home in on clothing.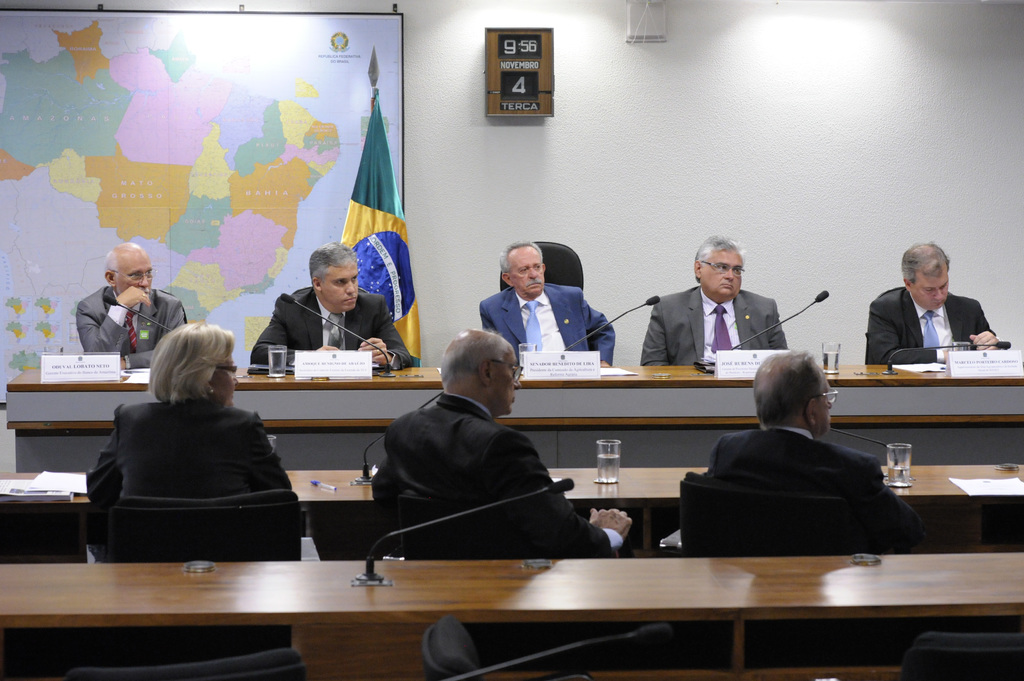
Homed in at <bbox>707, 426, 929, 552</bbox>.
